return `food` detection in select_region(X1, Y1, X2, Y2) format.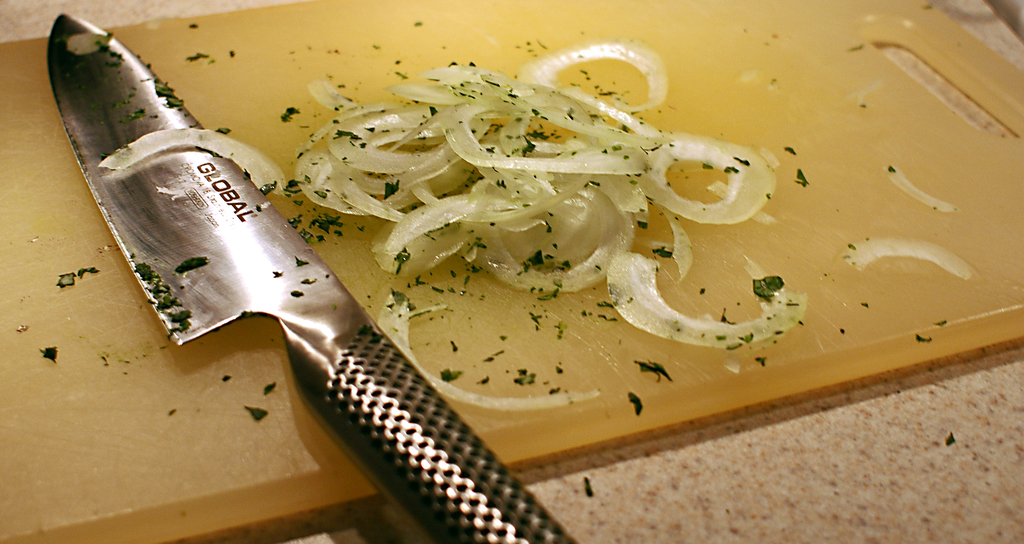
select_region(95, 39, 805, 409).
